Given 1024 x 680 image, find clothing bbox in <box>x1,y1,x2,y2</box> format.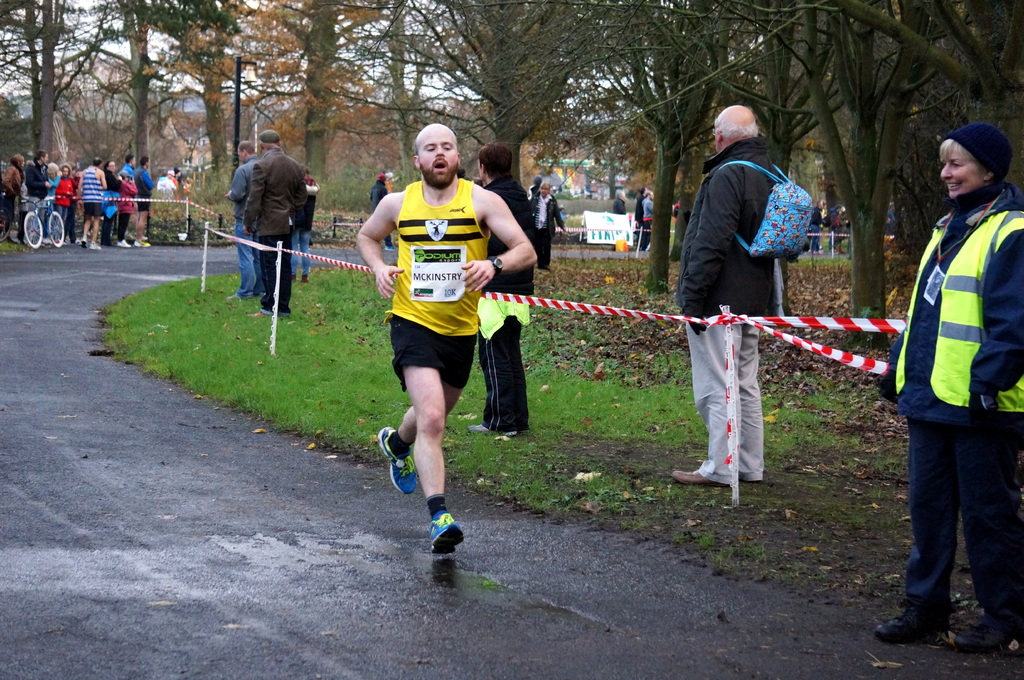
<box>50,175,71,232</box>.
